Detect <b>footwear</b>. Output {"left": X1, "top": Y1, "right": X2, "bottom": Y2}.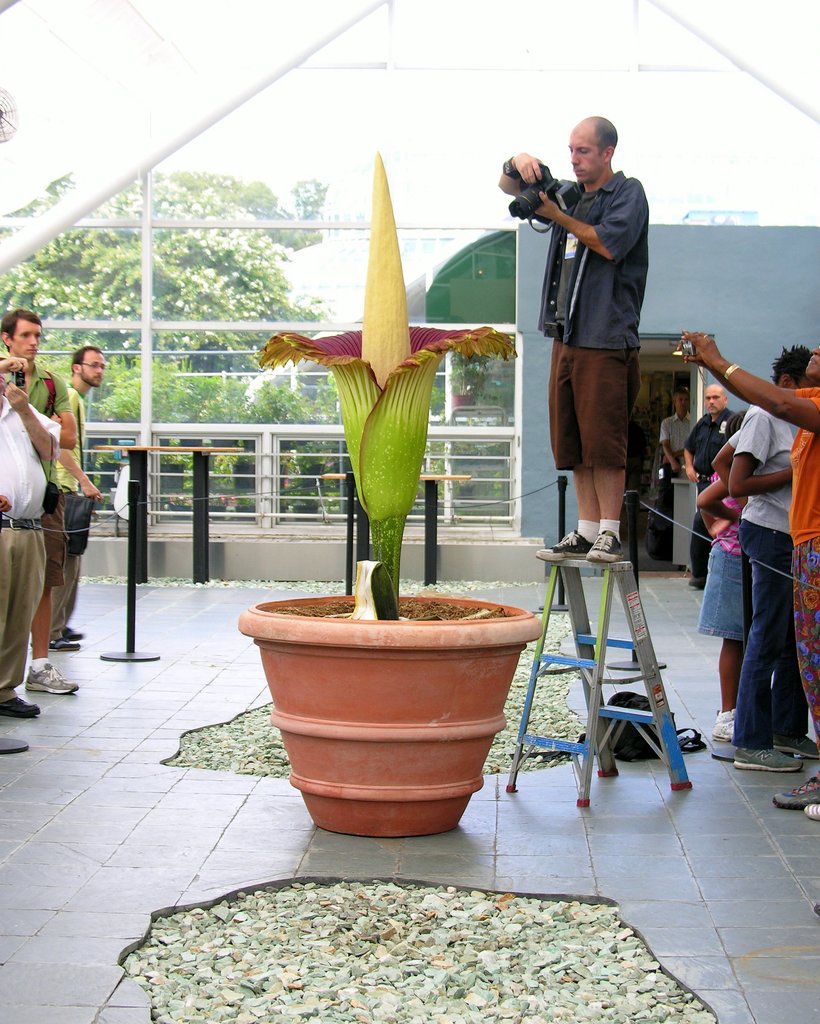
{"left": 30, "top": 627, "right": 84, "bottom": 649}.
